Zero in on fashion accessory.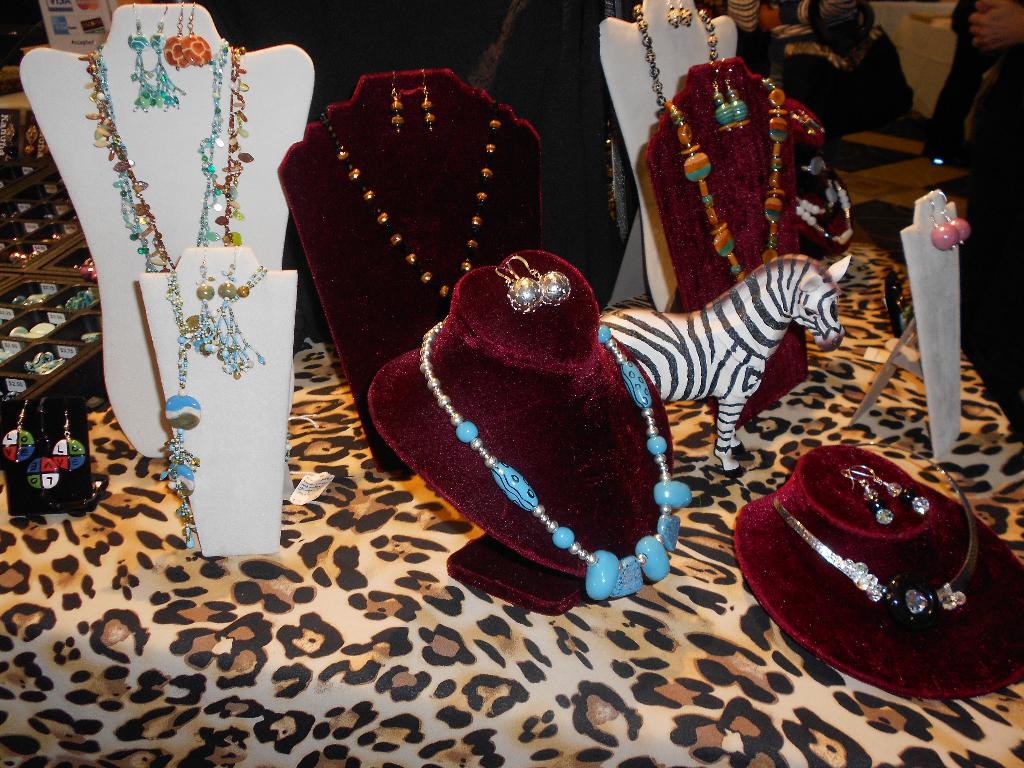
Zeroed in: rect(770, 437, 983, 613).
